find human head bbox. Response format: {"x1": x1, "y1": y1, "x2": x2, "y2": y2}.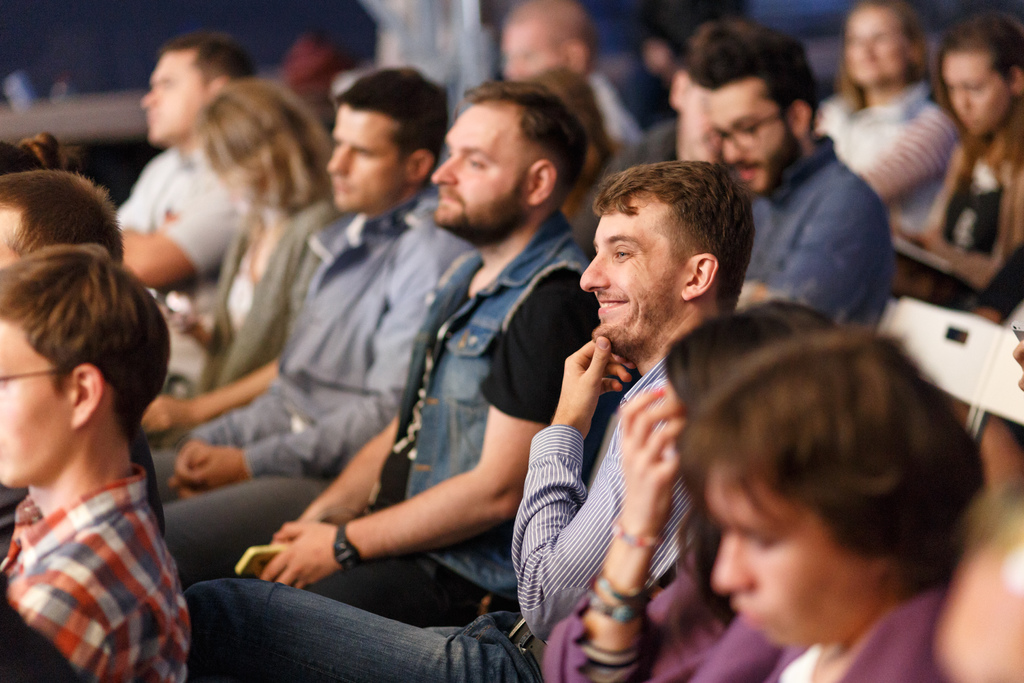
{"x1": 838, "y1": 0, "x2": 924, "y2": 86}.
